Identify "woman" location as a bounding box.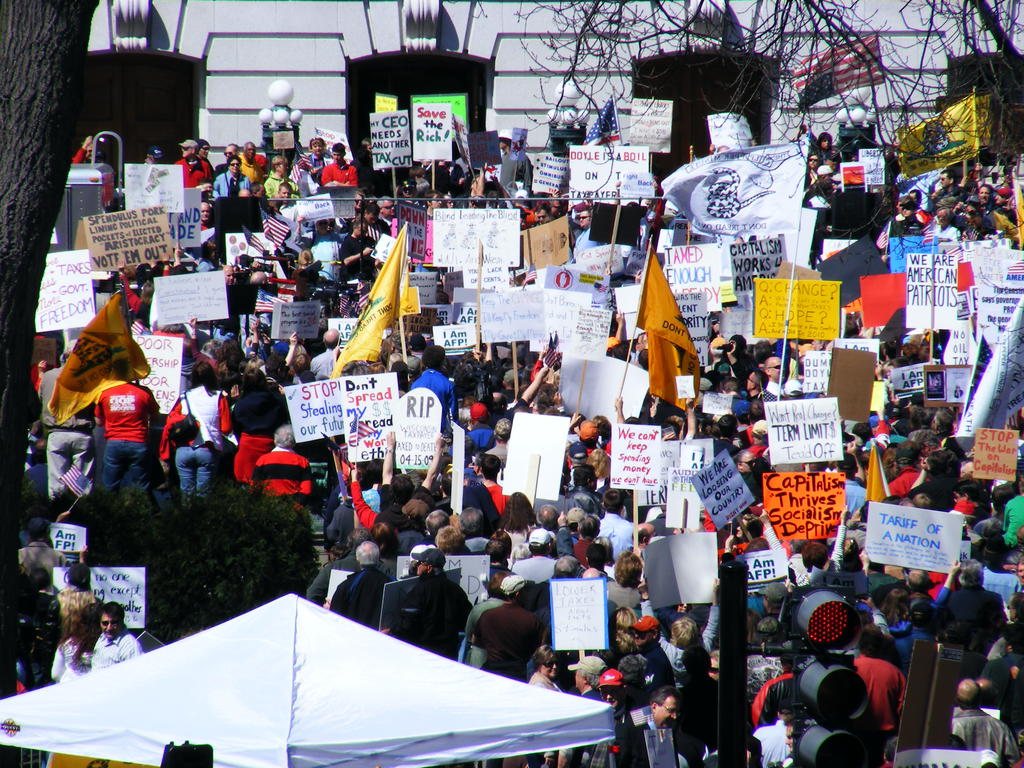
[612,608,637,664].
